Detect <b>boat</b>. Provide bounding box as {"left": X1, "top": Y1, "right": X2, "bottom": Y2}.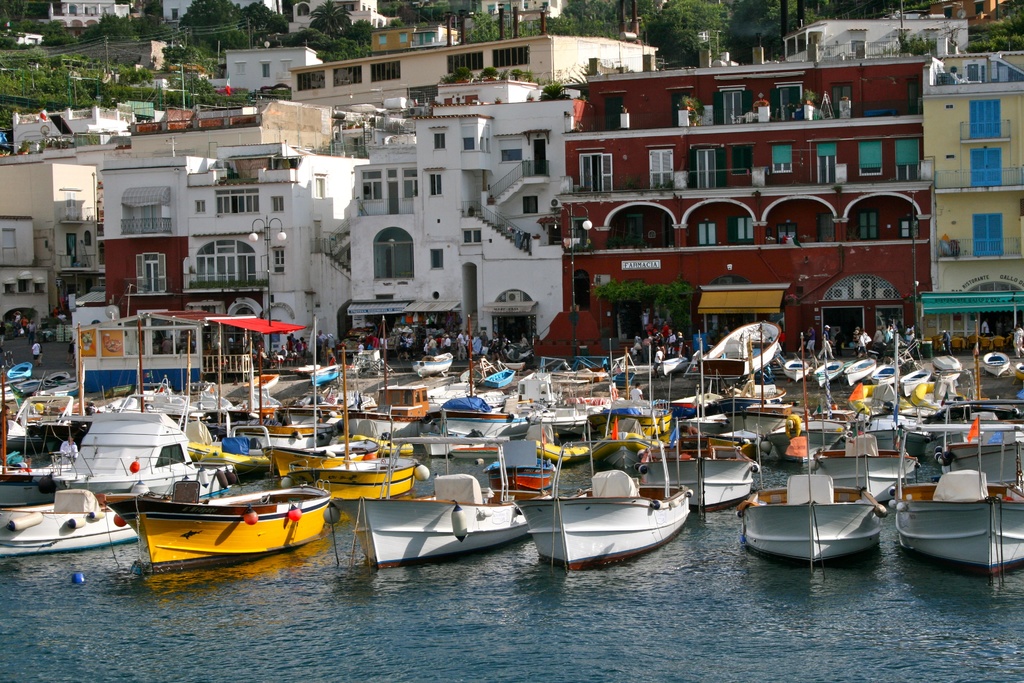
{"left": 636, "top": 381, "right": 760, "bottom": 515}.
